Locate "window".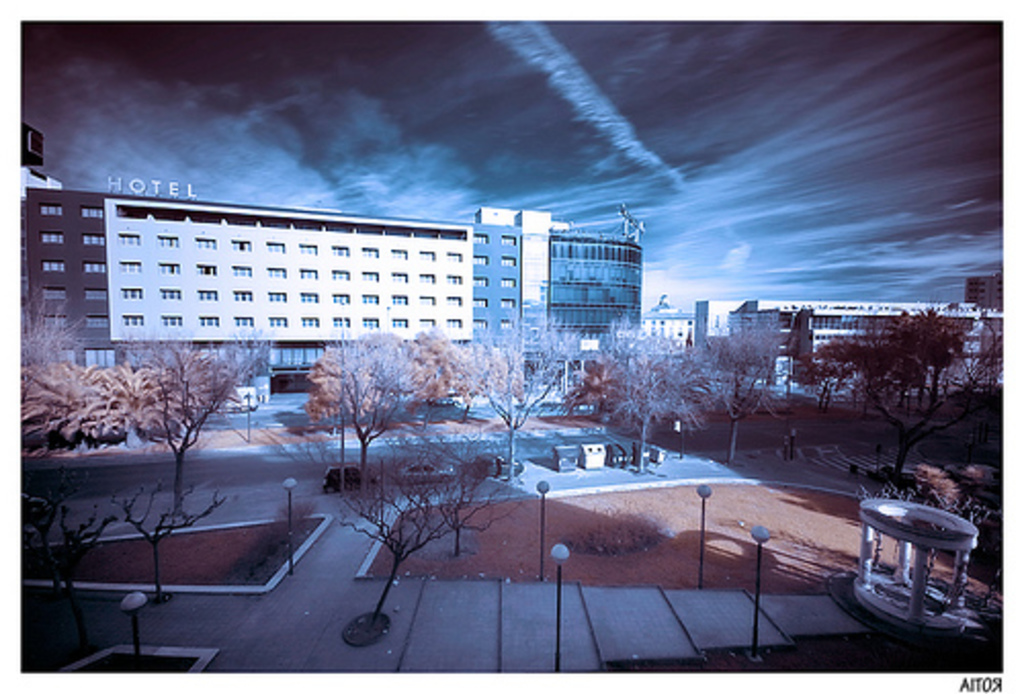
Bounding box: select_region(444, 293, 465, 309).
